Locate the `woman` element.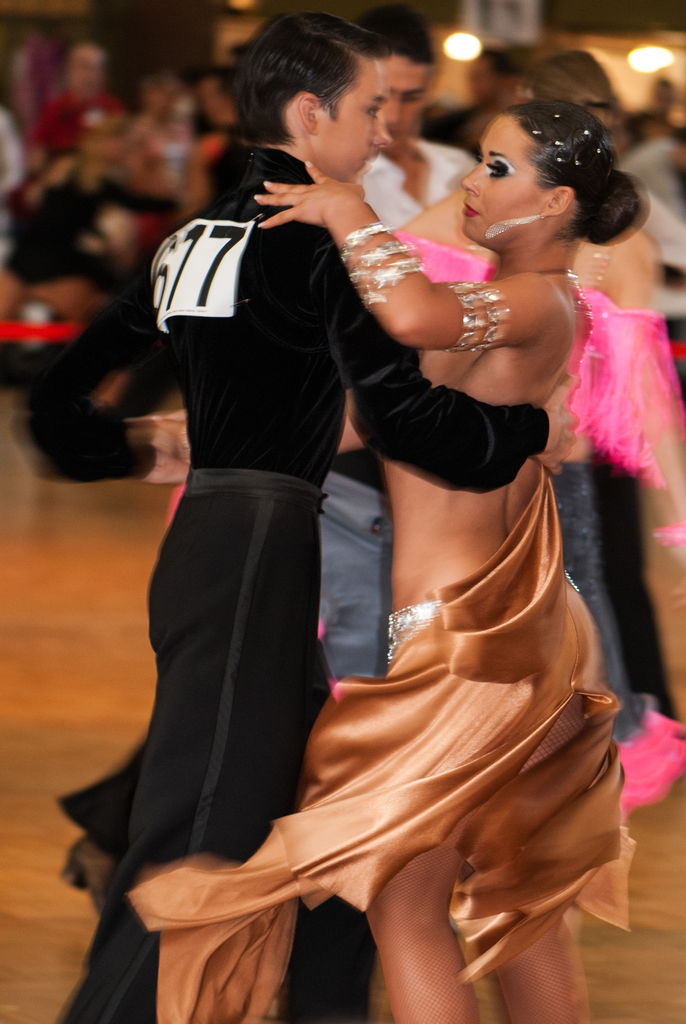
Element bbox: [167,29,626,1023].
